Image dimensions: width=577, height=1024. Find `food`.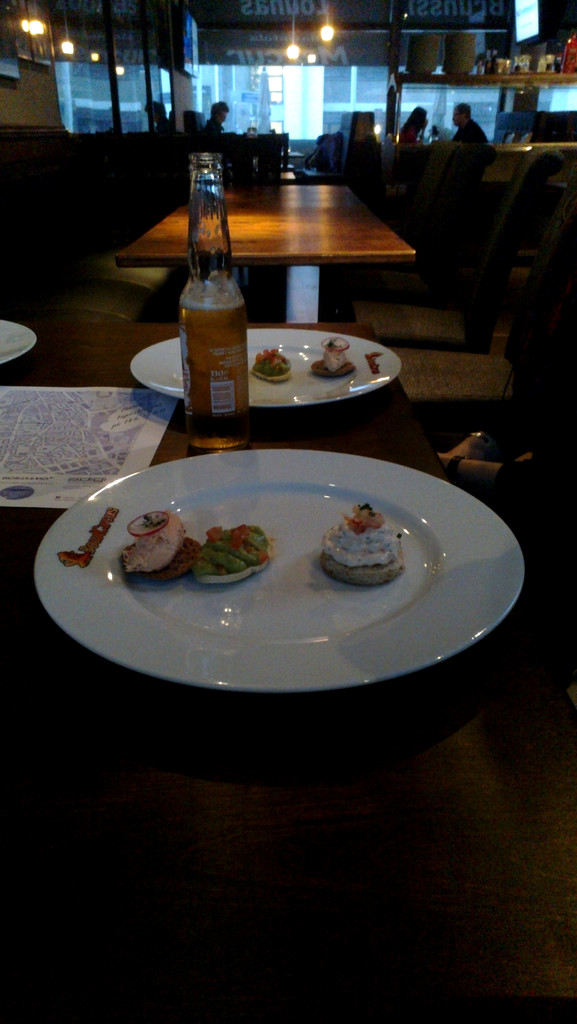
rect(313, 336, 356, 378).
